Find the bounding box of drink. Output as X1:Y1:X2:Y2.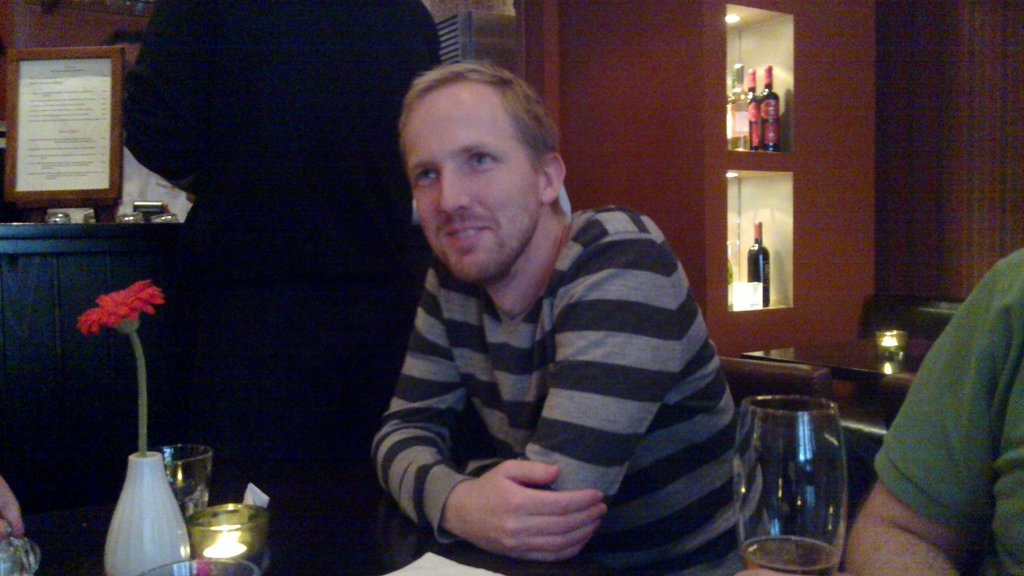
741:537:845:575.
